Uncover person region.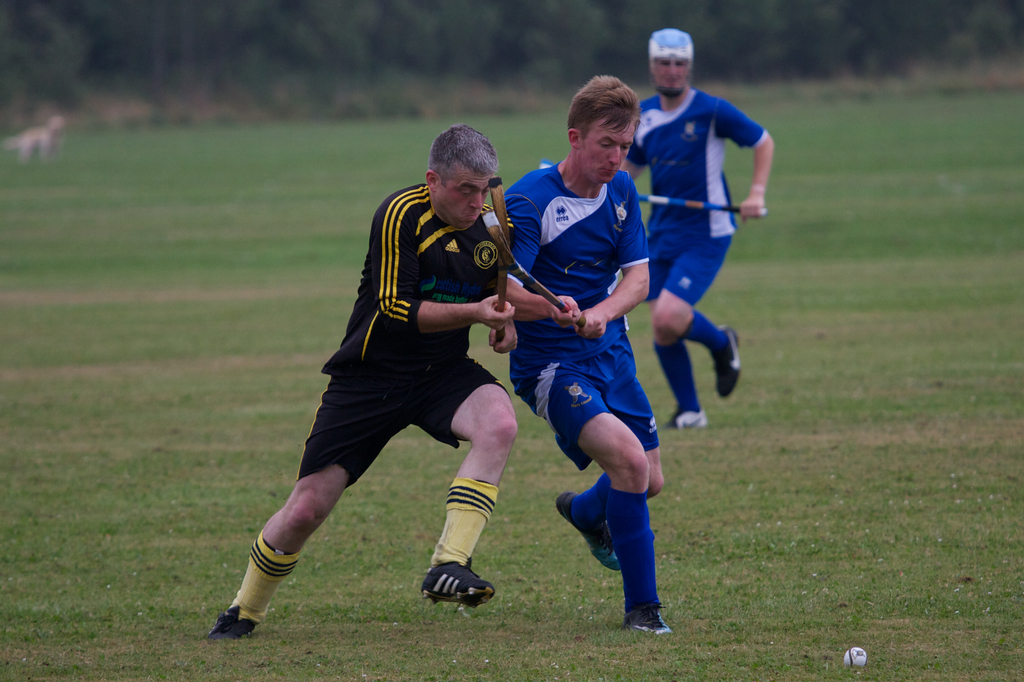
Uncovered: left=618, top=22, right=765, bottom=427.
